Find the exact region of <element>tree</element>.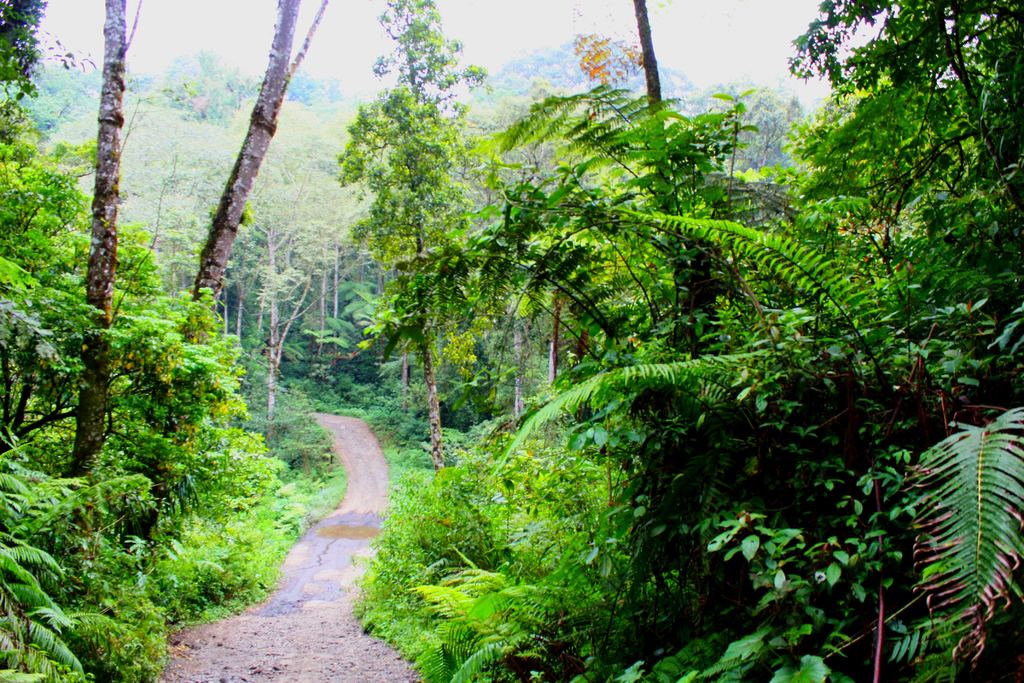
Exact region: rect(172, 0, 285, 495).
